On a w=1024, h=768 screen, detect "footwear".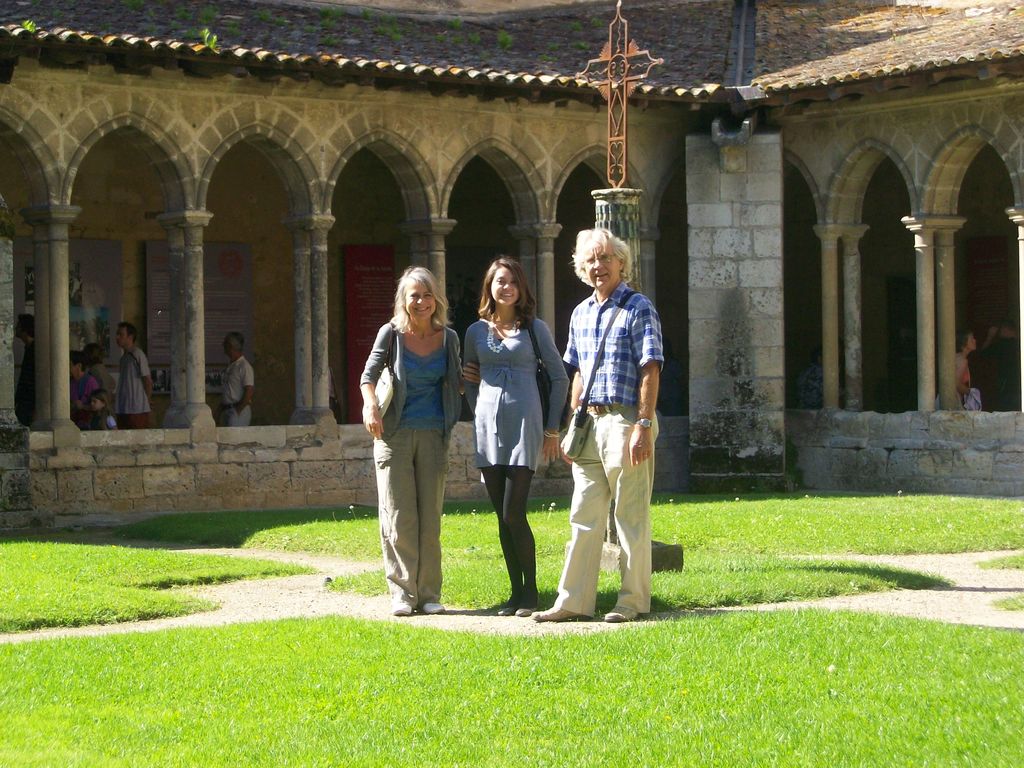
box(395, 601, 411, 616).
